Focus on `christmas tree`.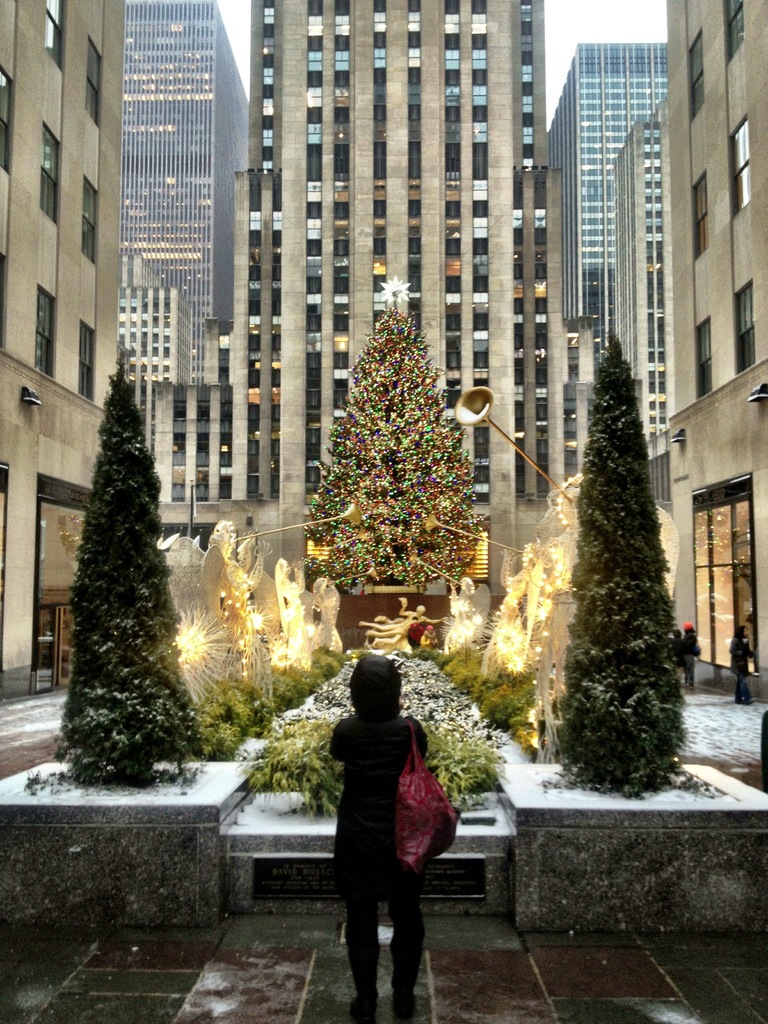
Focused at [482,586,534,687].
